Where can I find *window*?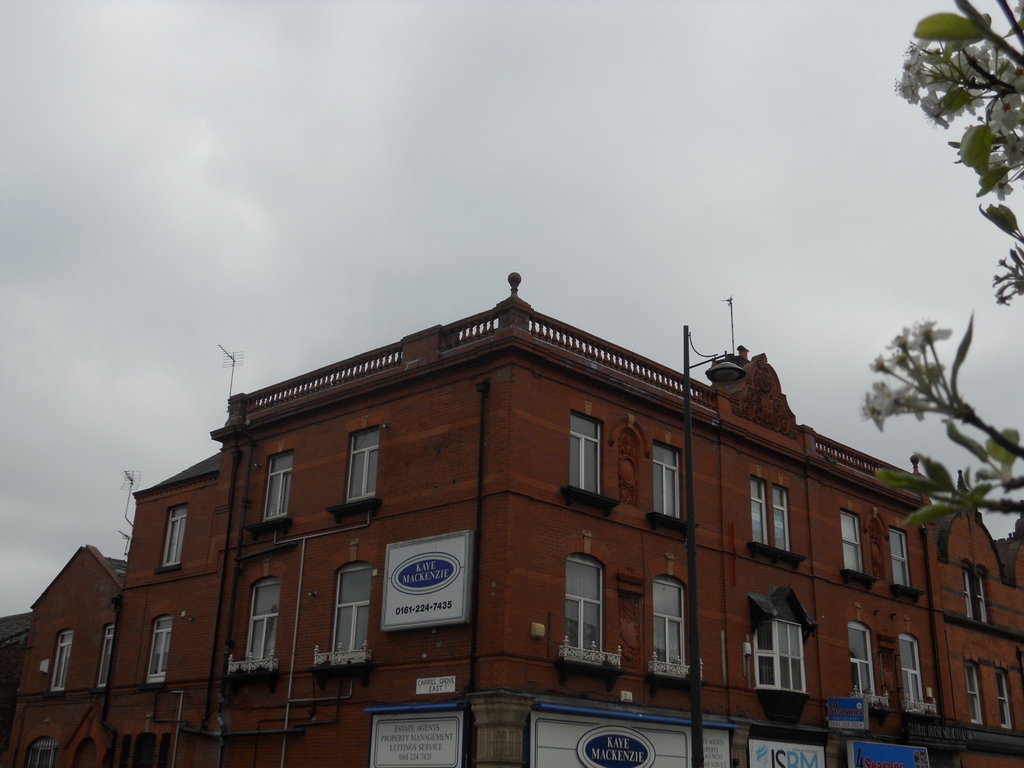
You can find it at 652, 444, 689, 525.
